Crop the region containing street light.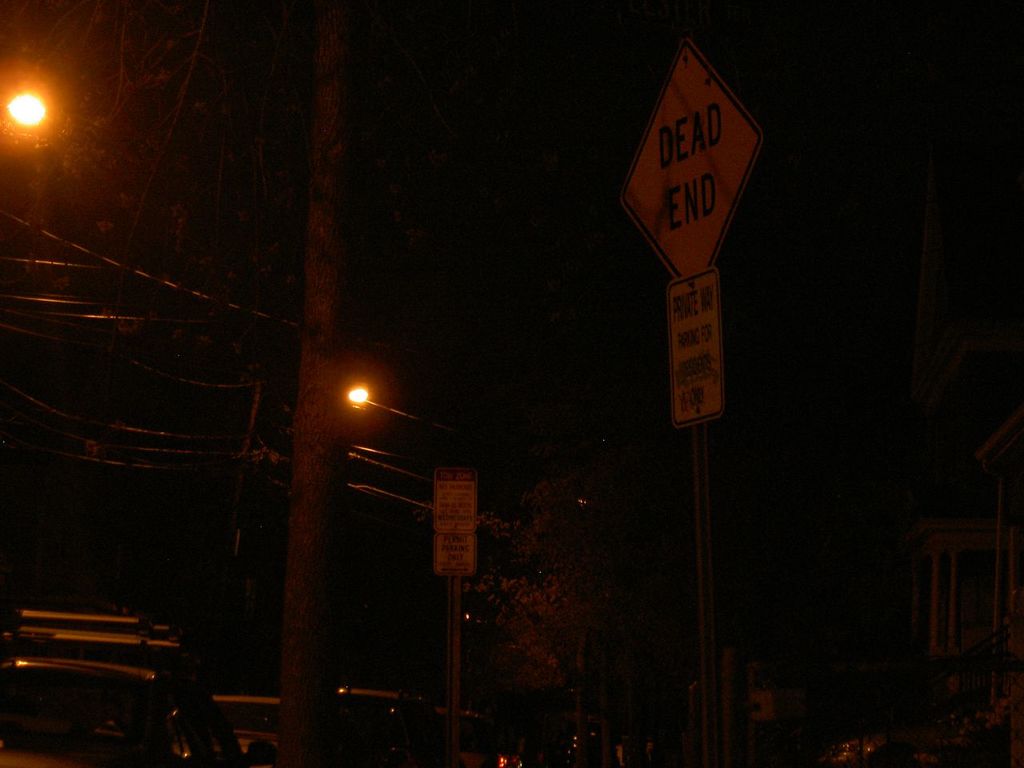
Crop region: 2,88,49,138.
